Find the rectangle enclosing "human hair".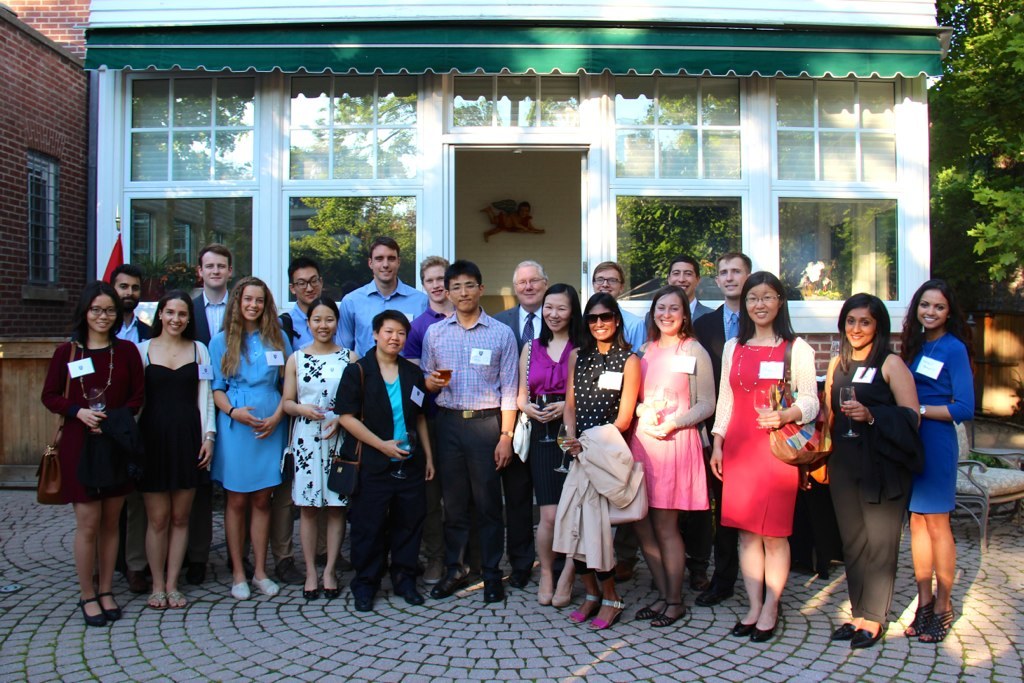
{"left": 592, "top": 259, "right": 626, "bottom": 287}.
